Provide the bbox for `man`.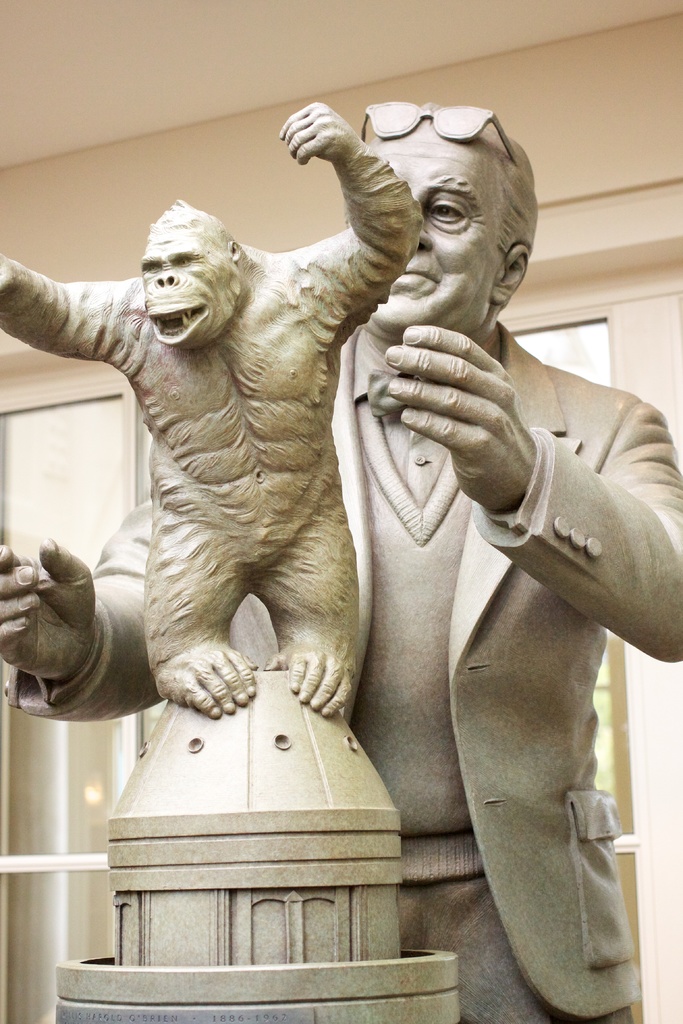
162/80/652/1014.
